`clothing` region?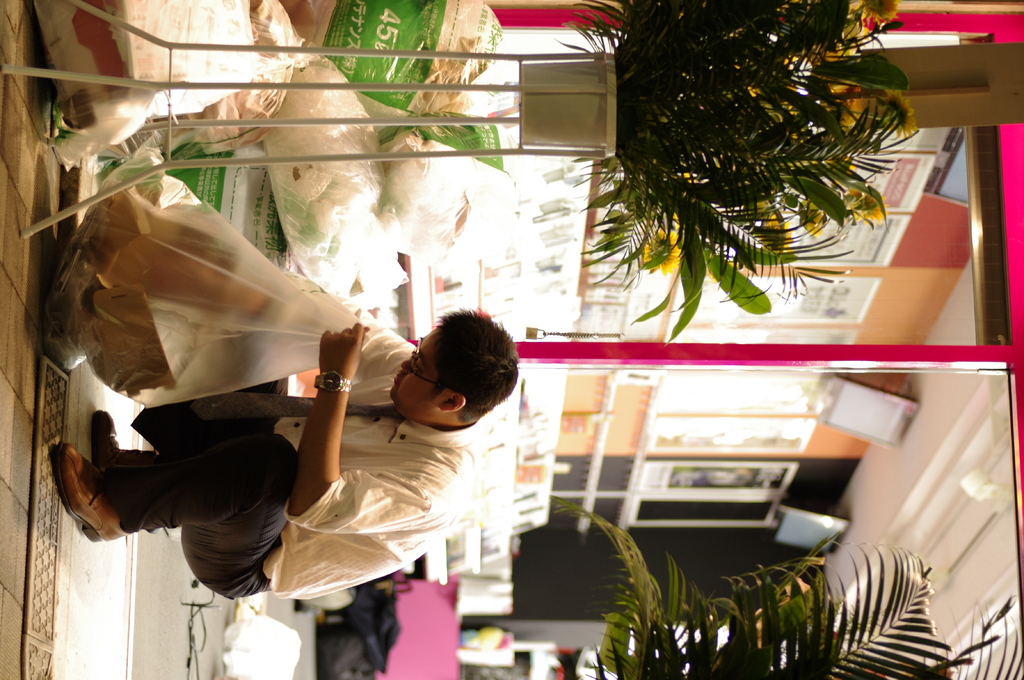
Rect(93, 310, 477, 608)
